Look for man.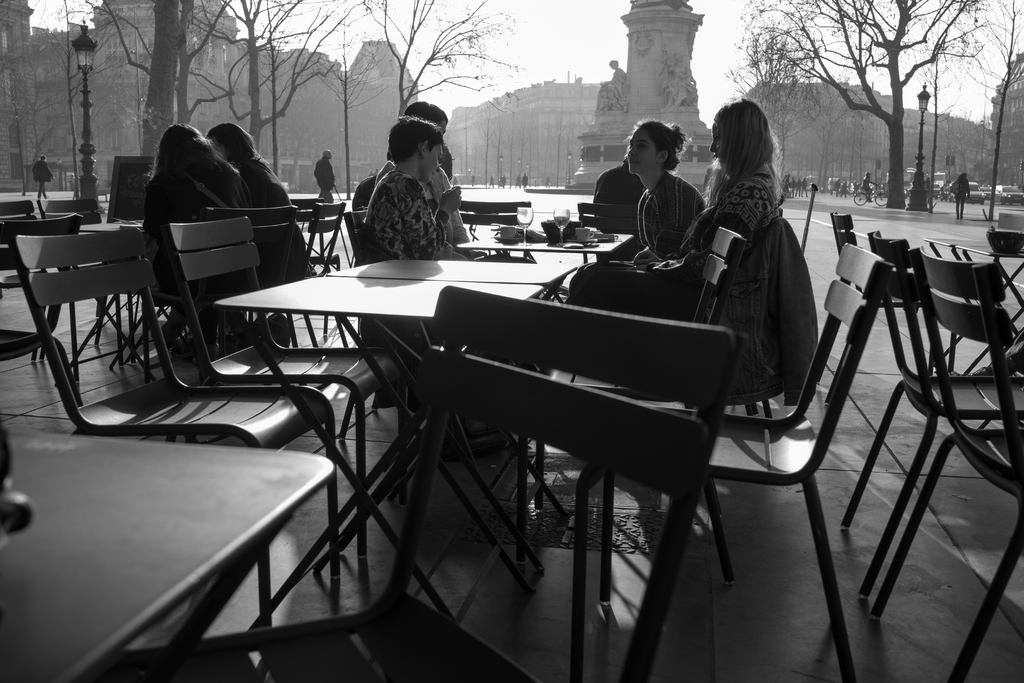
Found: rect(592, 152, 646, 261).
